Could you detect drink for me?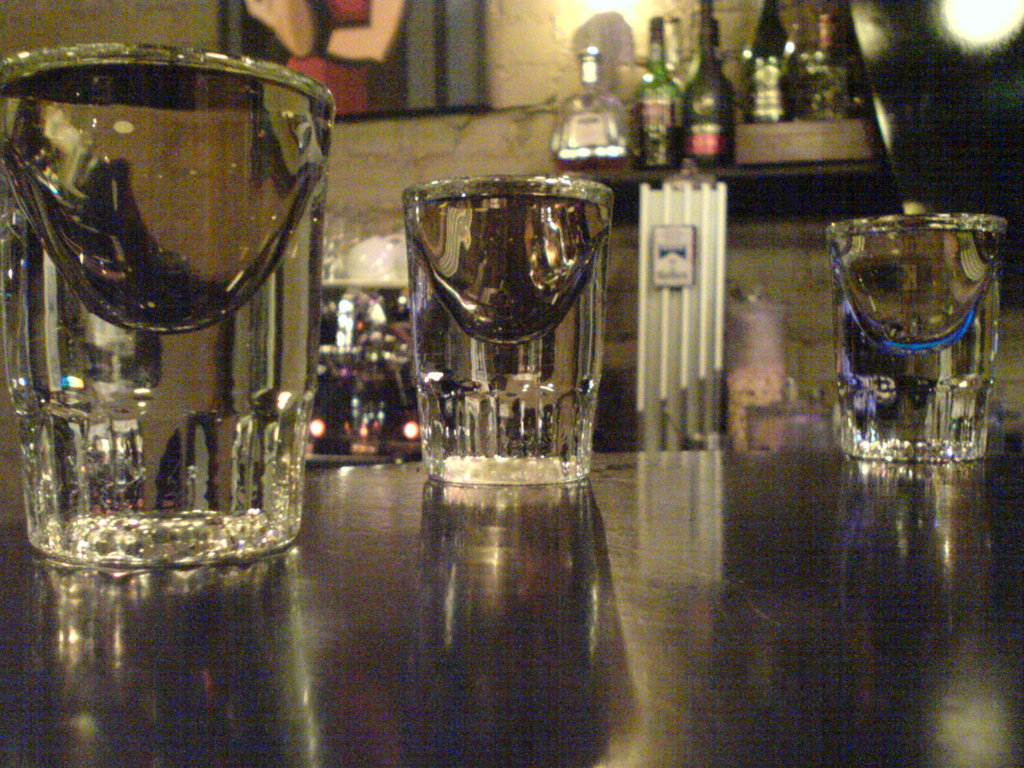
Detection result: [left=829, top=224, right=1004, bottom=457].
